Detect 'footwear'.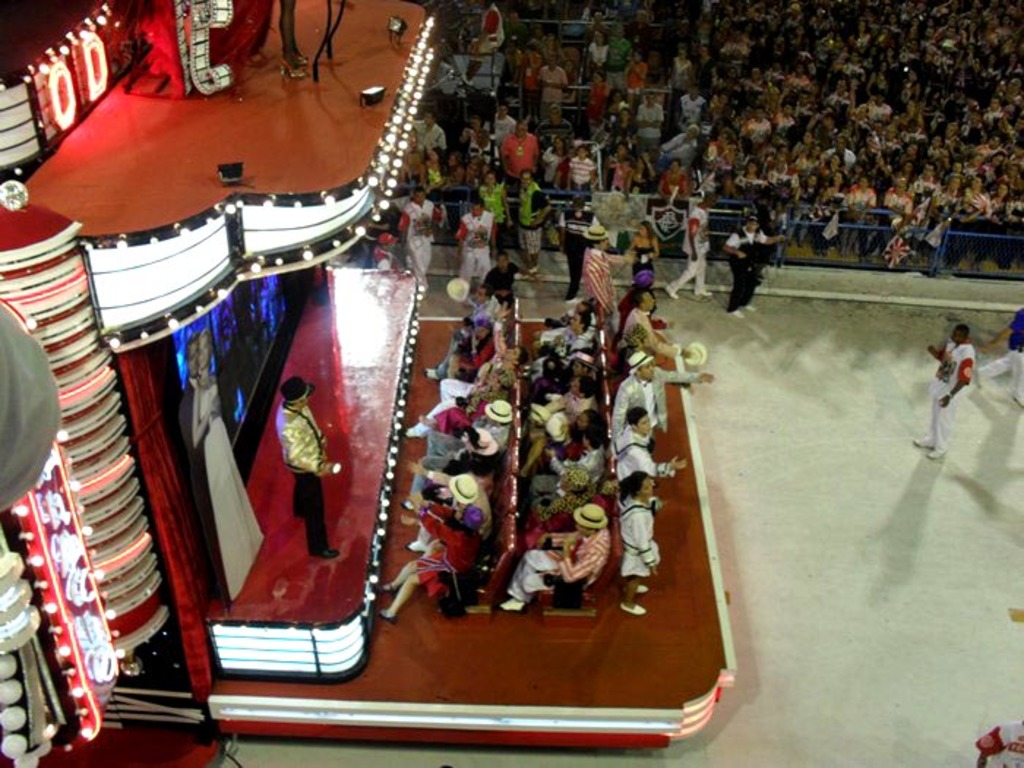
Detected at {"x1": 667, "y1": 287, "x2": 676, "y2": 297}.
